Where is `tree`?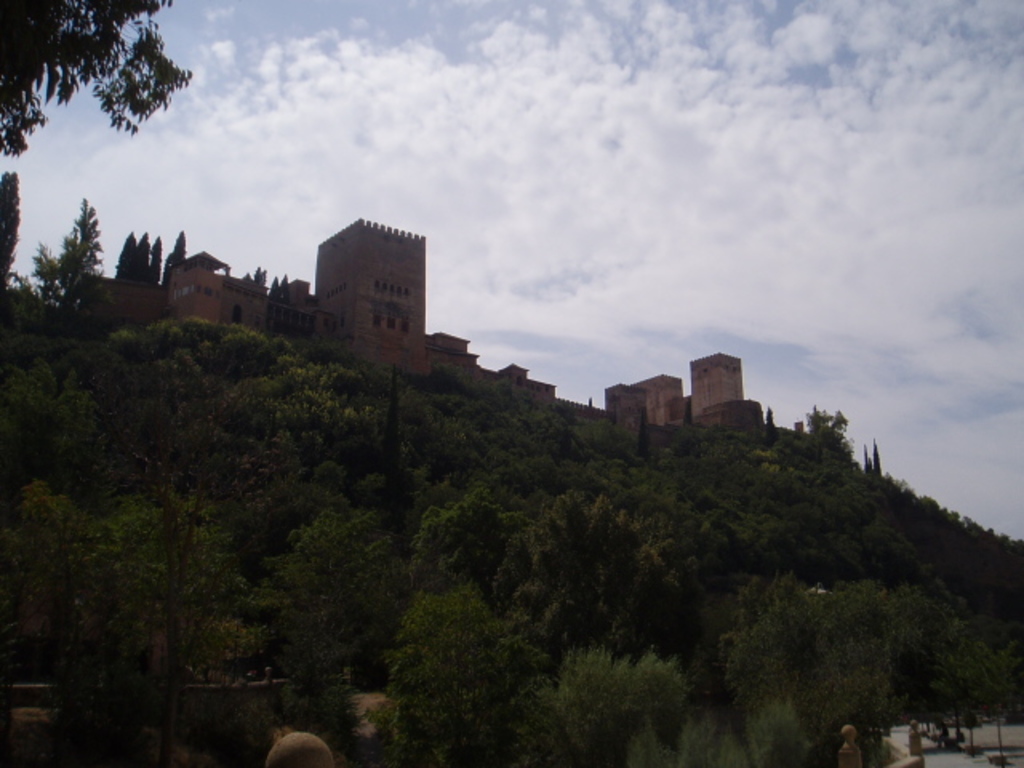
detection(34, 190, 110, 306).
